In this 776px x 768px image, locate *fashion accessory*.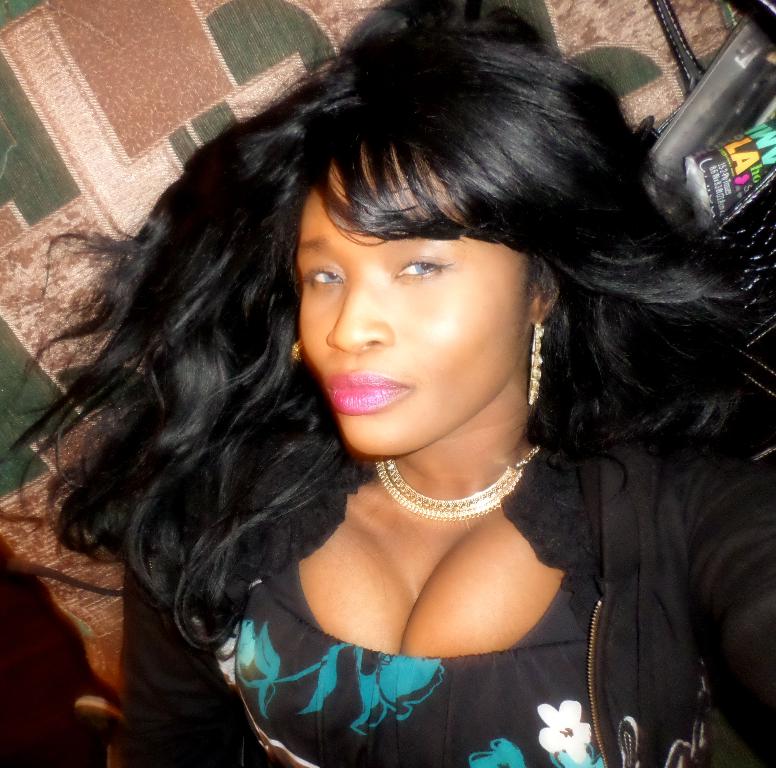
Bounding box: select_region(528, 321, 548, 410).
